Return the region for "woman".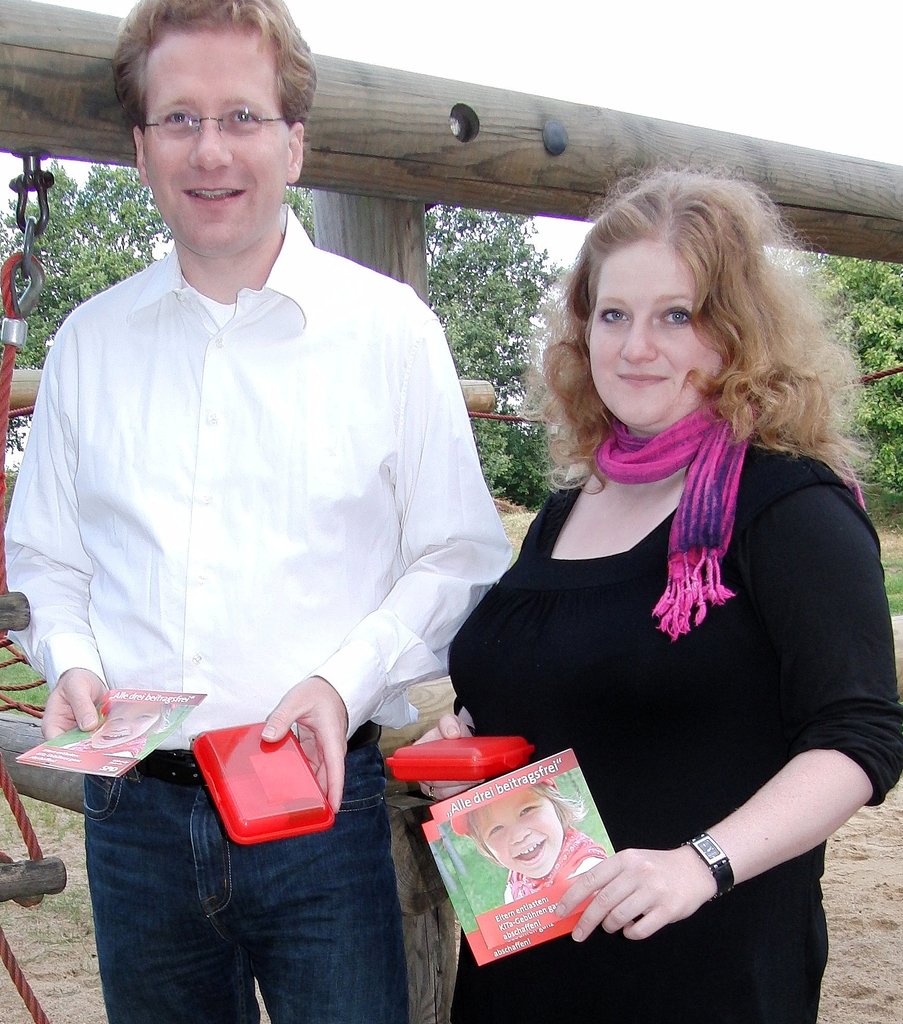
<region>351, 159, 861, 998</region>.
